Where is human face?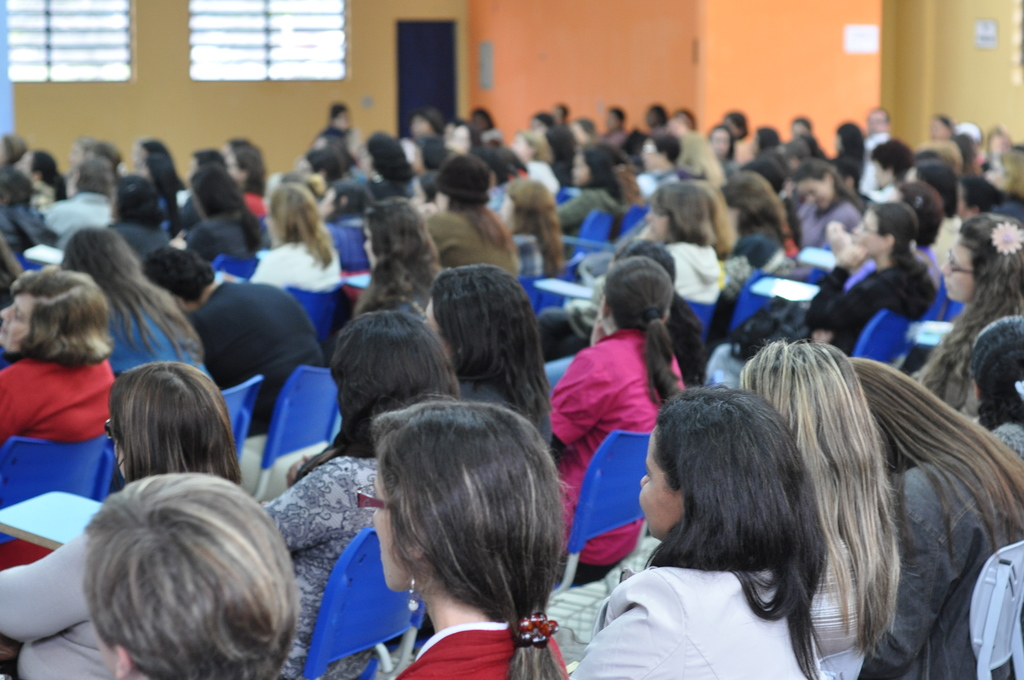
[x1=940, y1=239, x2=977, y2=298].
